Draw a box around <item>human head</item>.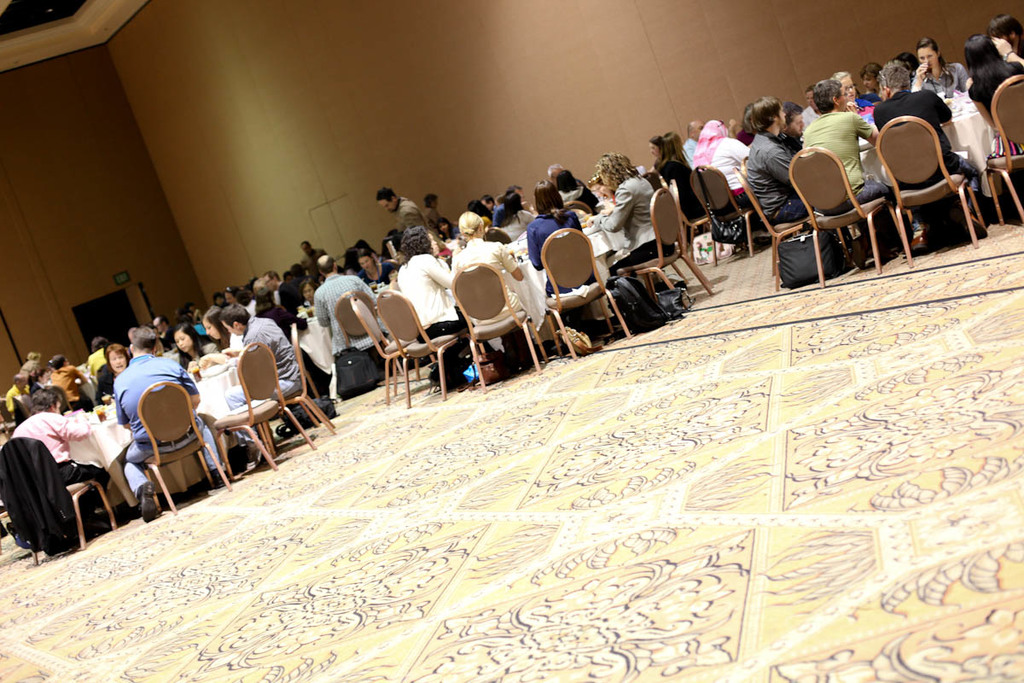
{"left": 593, "top": 166, "right": 657, "bottom": 250}.
